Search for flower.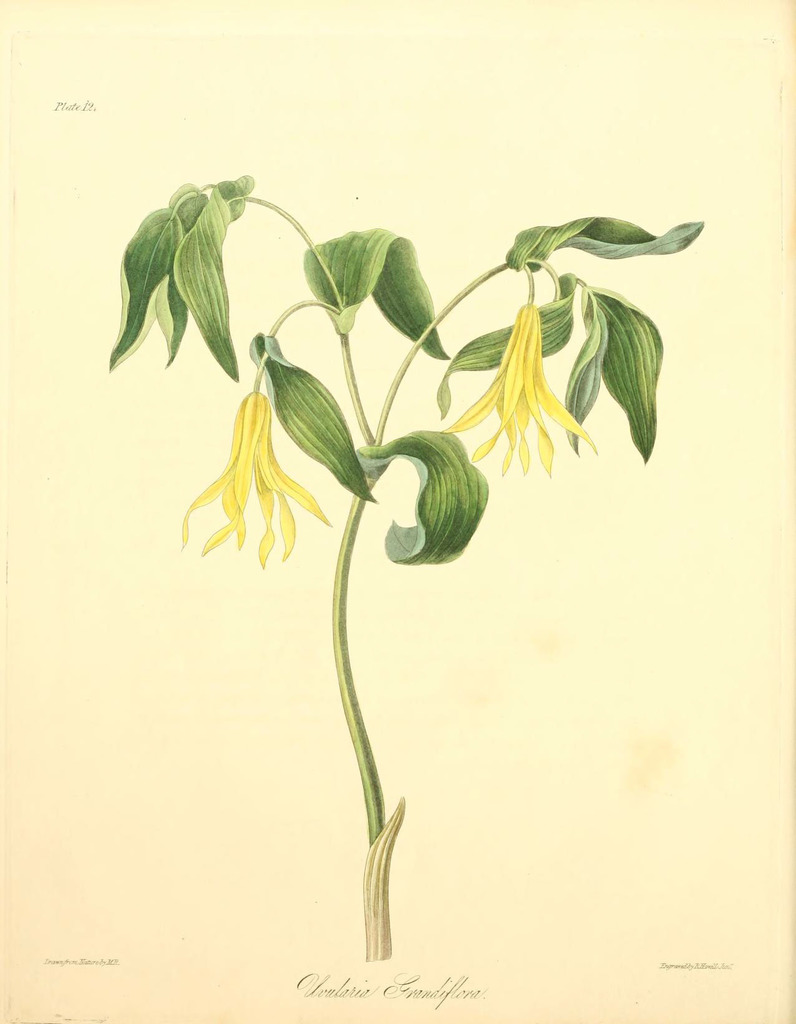
Found at 179/385/324/574.
